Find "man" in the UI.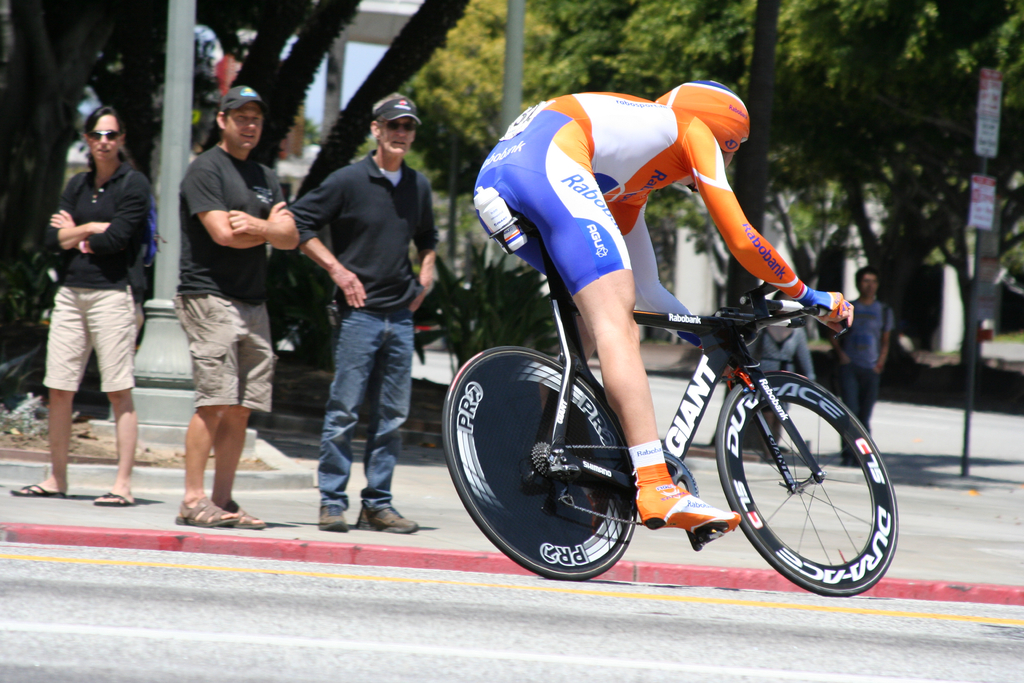
UI element at x1=177 y1=86 x2=300 y2=525.
